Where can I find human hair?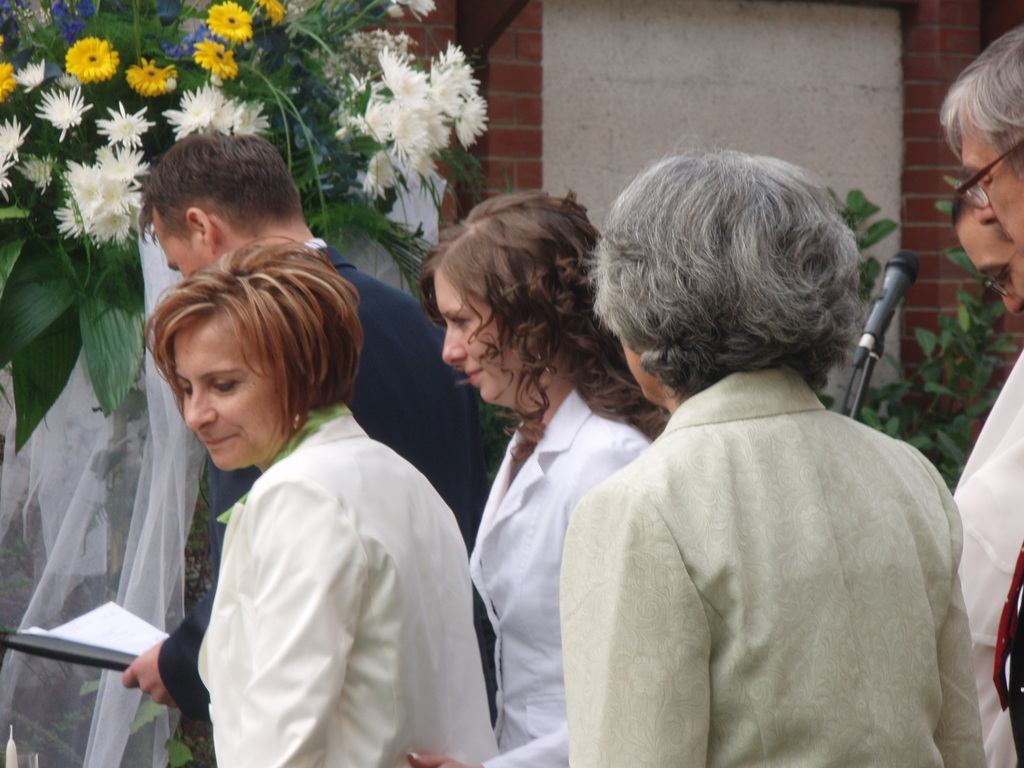
You can find it at x1=413, y1=184, x2=661, y2=463.
